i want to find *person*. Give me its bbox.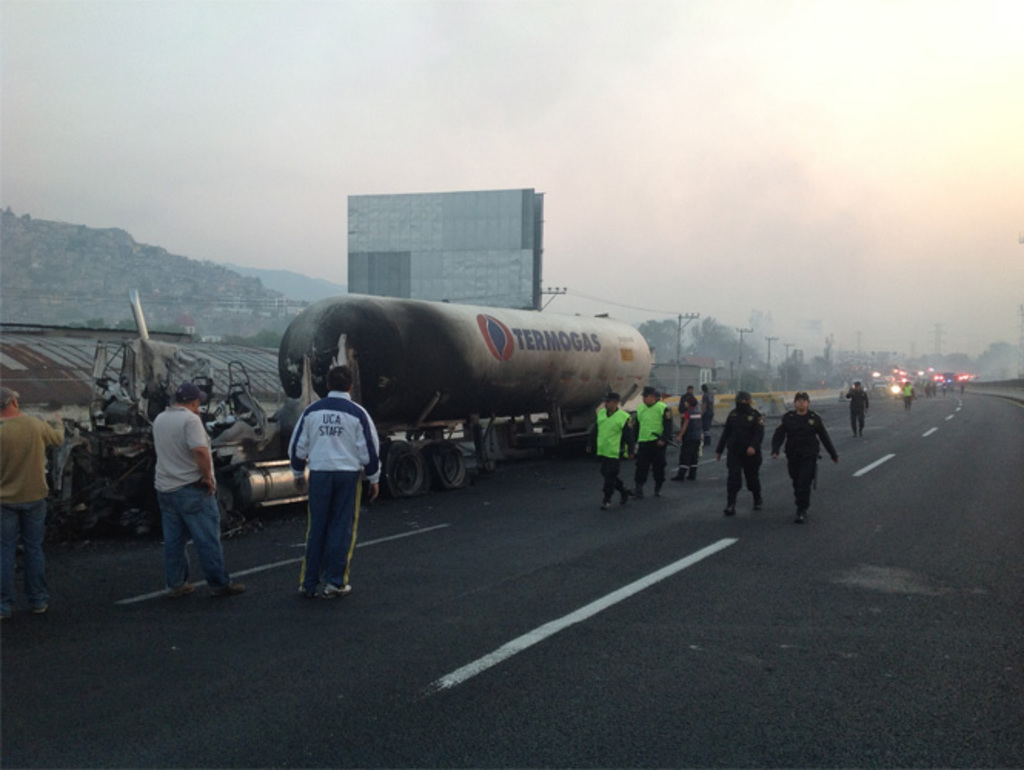
(159, 383, 245, 596).
